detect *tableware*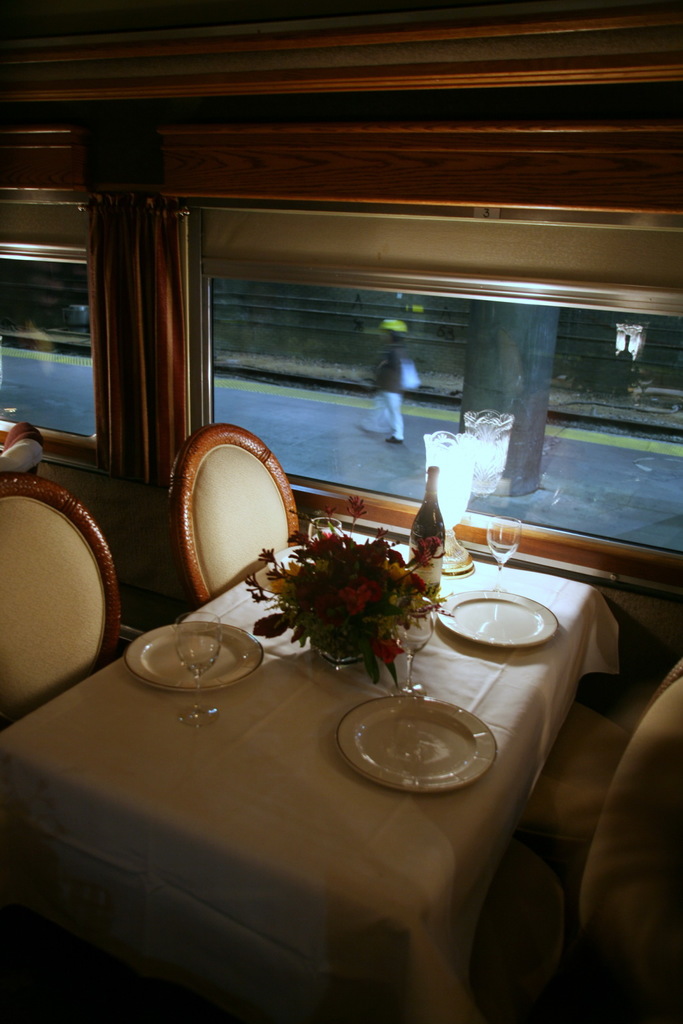
(x1=332, y1=698, x2=499, y2=800)
